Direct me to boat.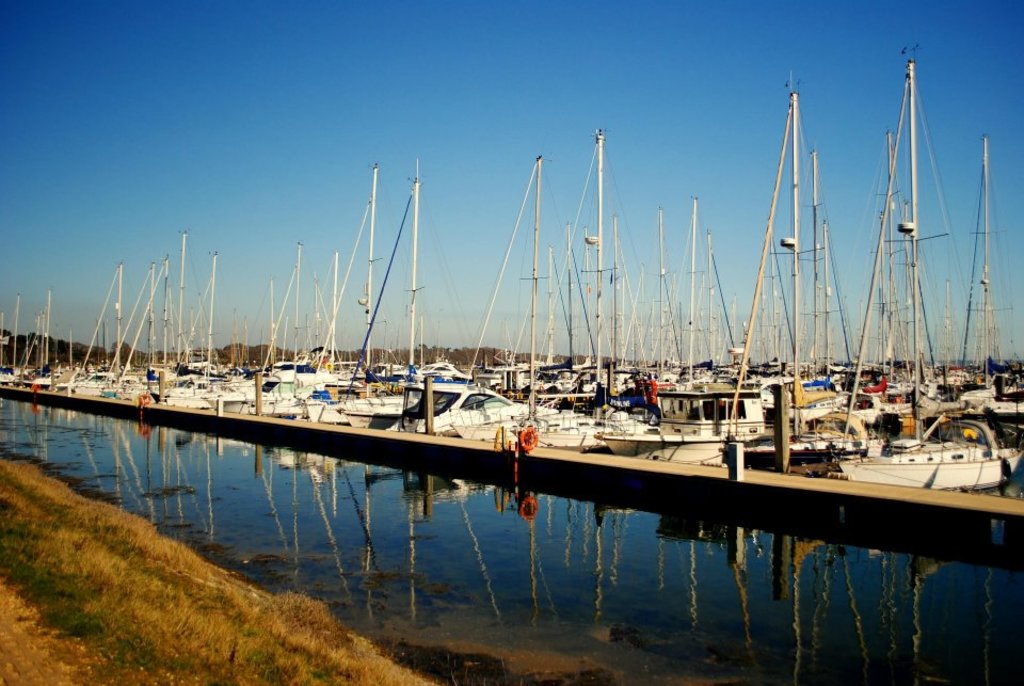
Direction: select_region(685, 197, 711, 381).
